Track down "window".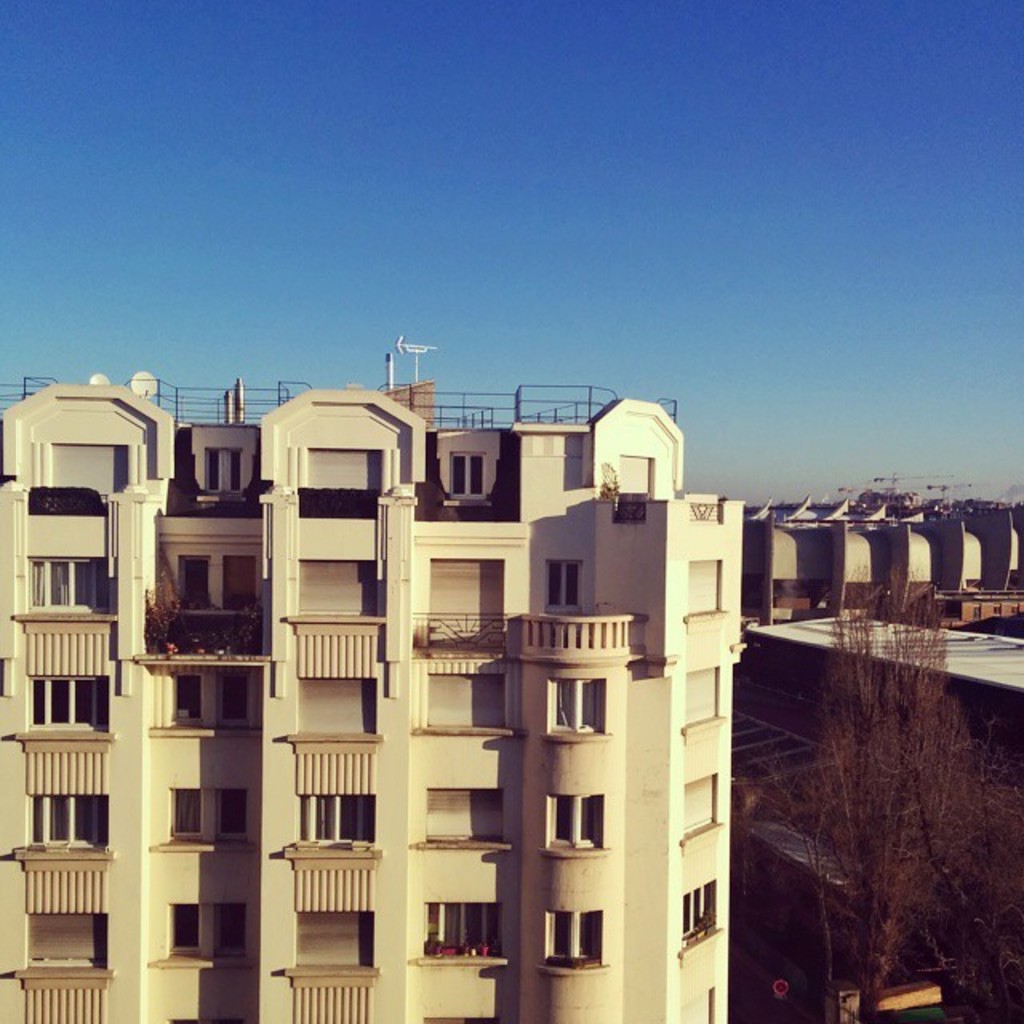
Tracked to {"x1": 298, "y1": 794, "x2": 378, "y2": 843}.
